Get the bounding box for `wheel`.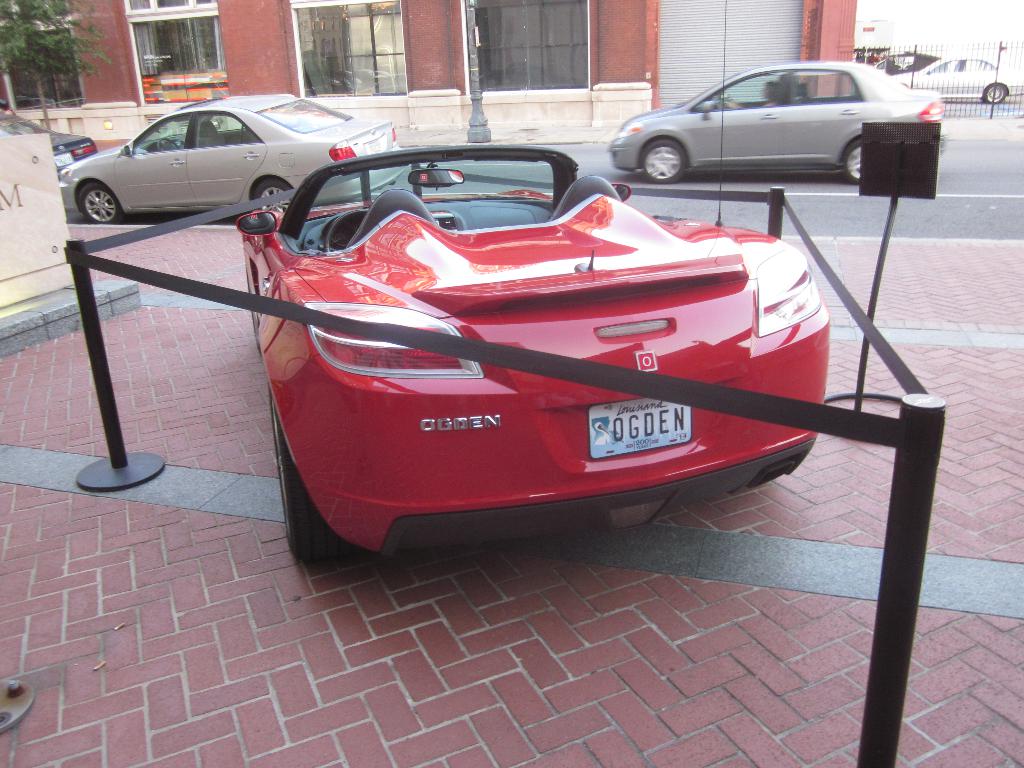
l=255, t=179, r=292, b=209.
